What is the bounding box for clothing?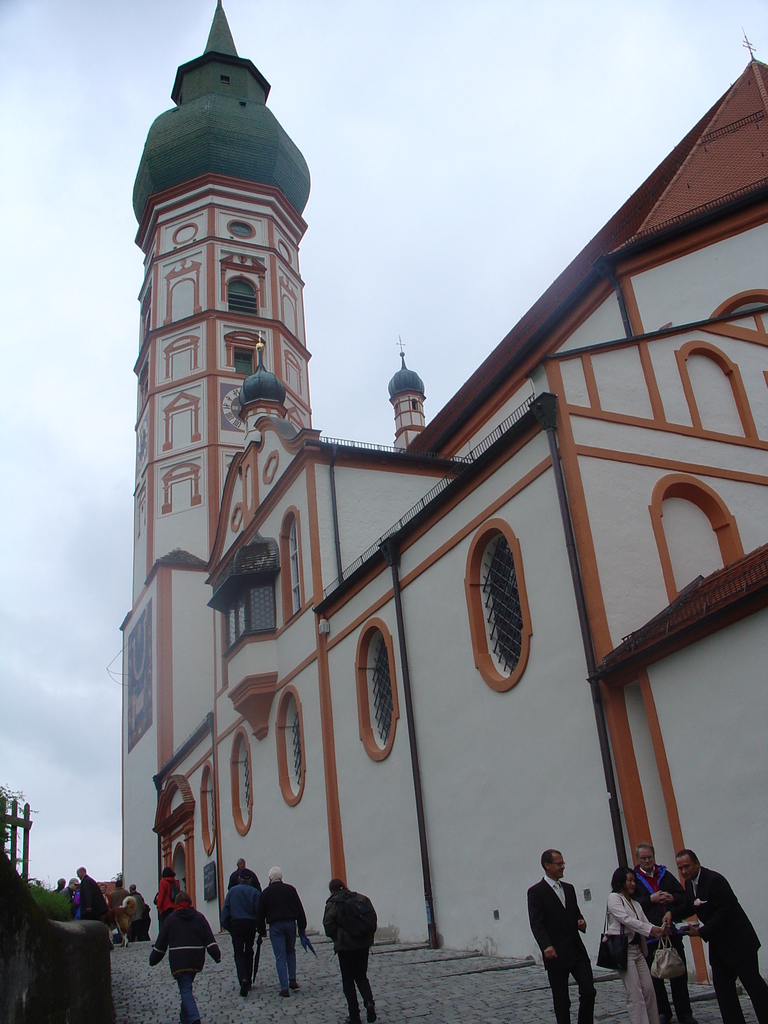
<region>221, 881, 261, 982</region>.
